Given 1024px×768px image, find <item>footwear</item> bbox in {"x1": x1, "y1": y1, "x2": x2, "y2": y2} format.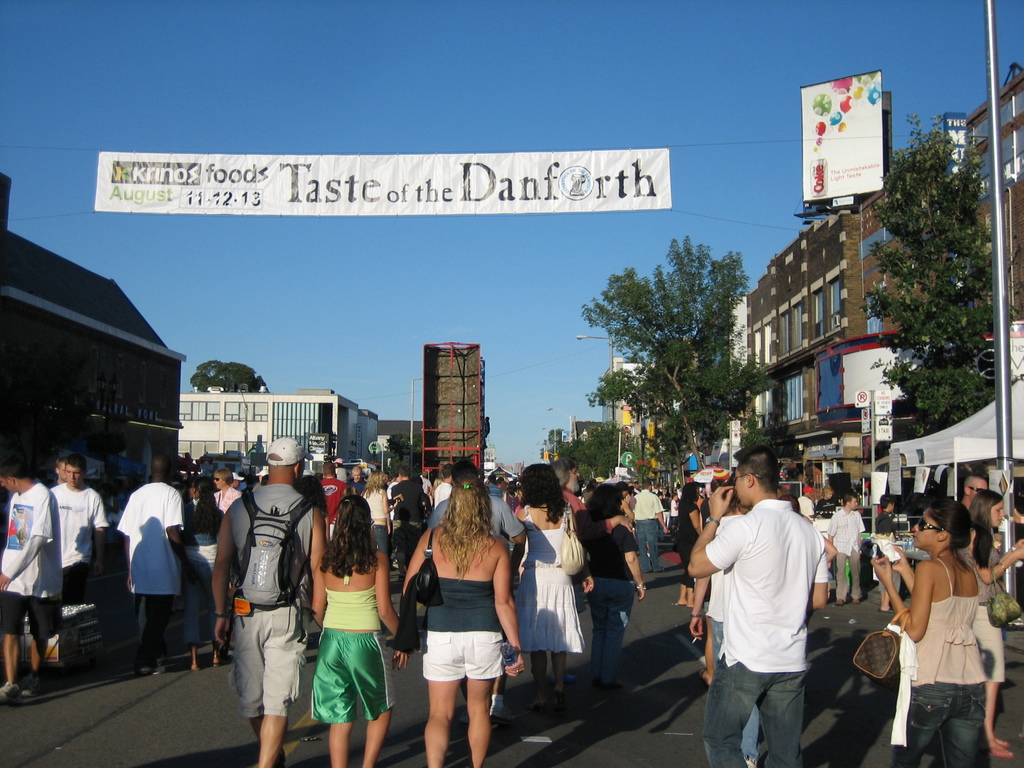
{"x1": 836, "y1": 600, "x2": 845, "y2": 605}.
